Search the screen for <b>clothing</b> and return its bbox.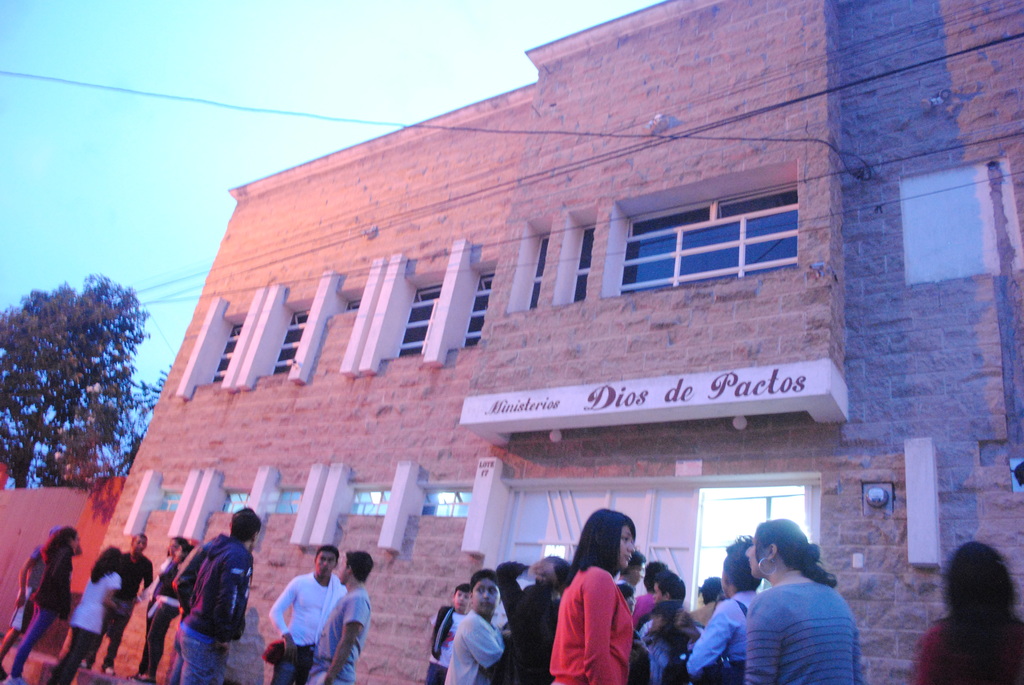
Found: locate(631, 599, 698, 684).
